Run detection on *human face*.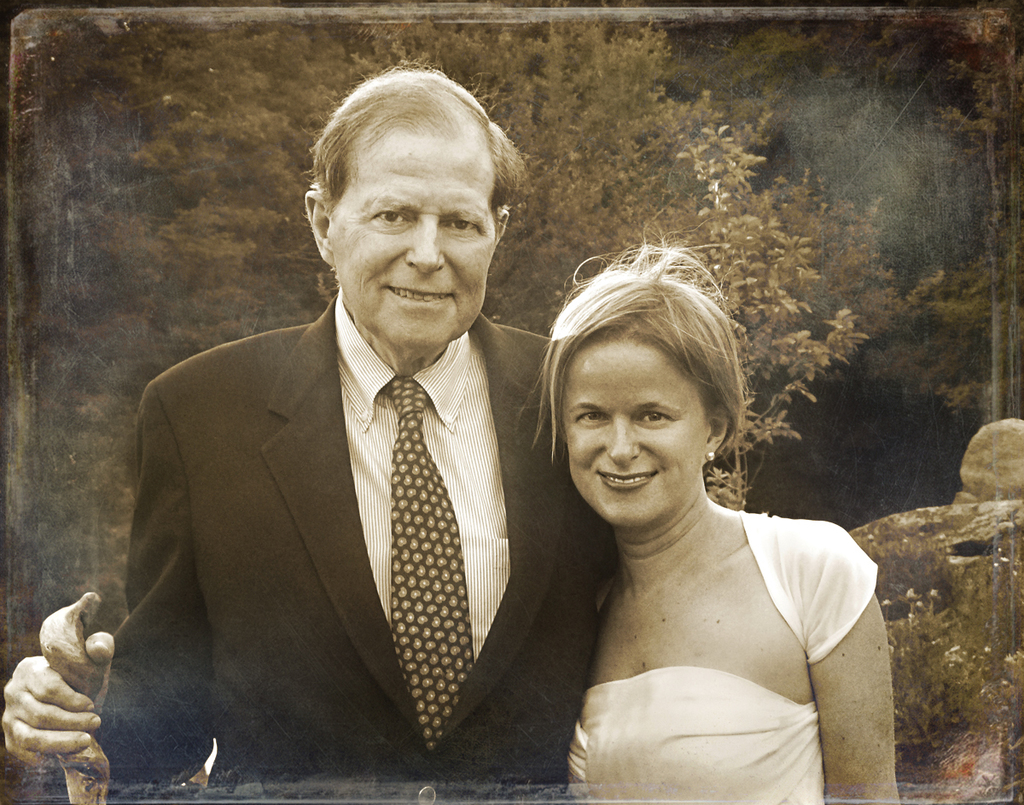
Result: {"left": 327, "top": 132, "right": 497, "bottom": 351}.
